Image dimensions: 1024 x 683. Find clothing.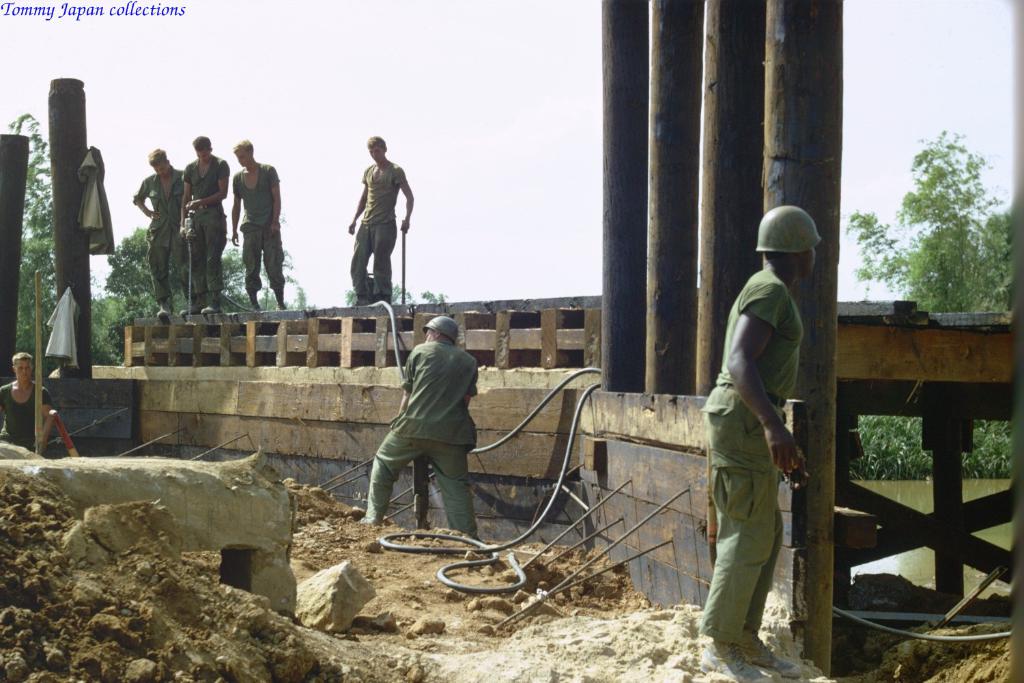
[x1=351, y1=161, x2=408, y2=314].
